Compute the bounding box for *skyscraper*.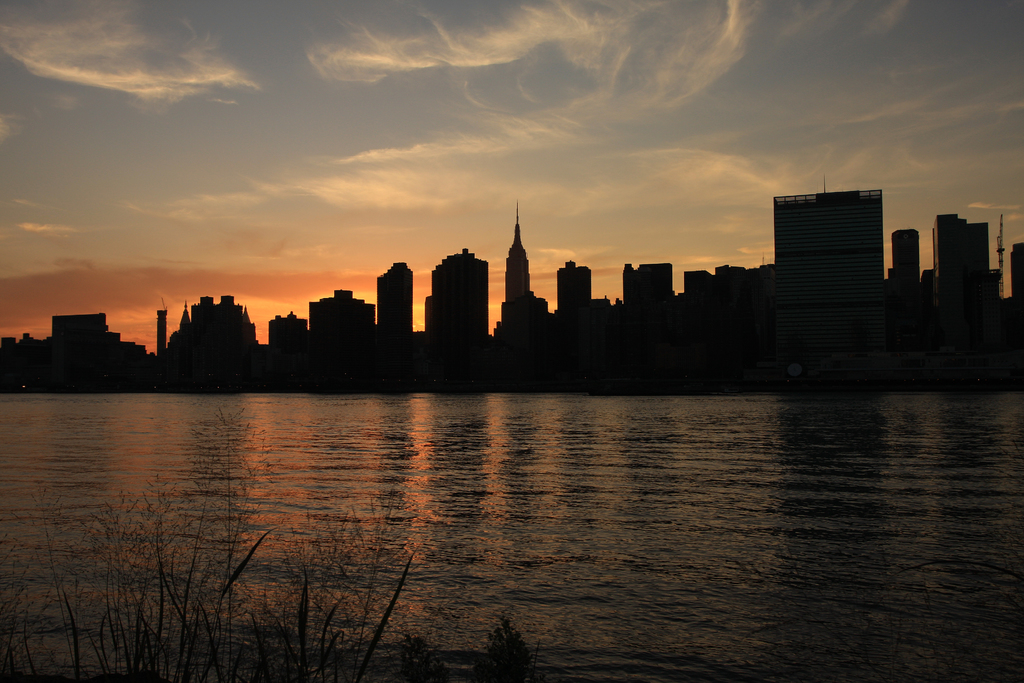
locate(932, 214, 995, 314).
